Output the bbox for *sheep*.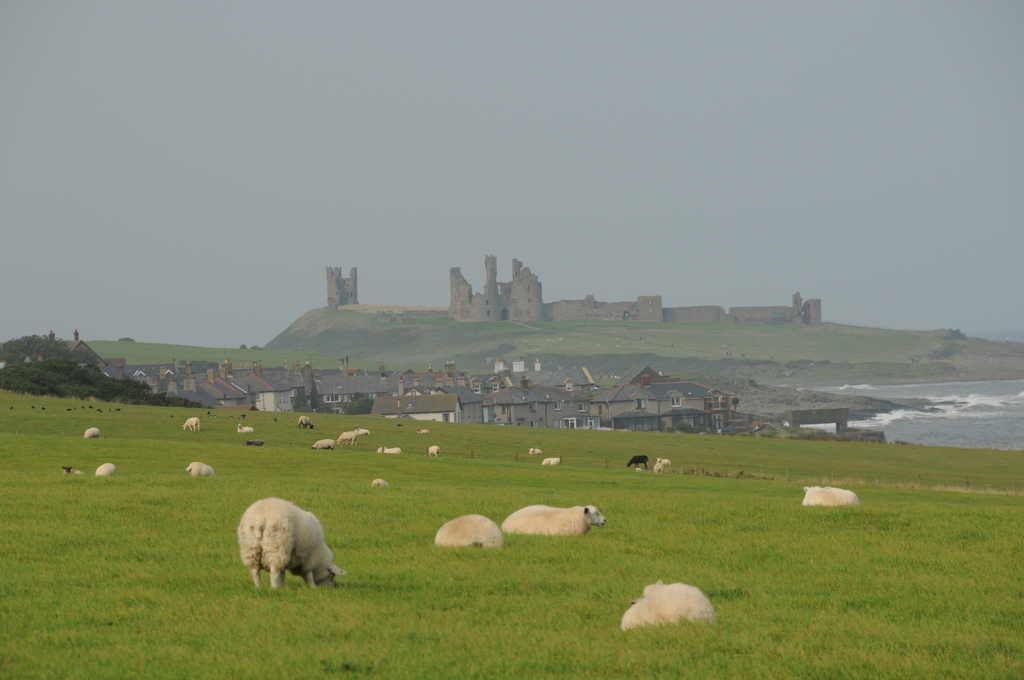
rect(239, 426, 252, 434).
